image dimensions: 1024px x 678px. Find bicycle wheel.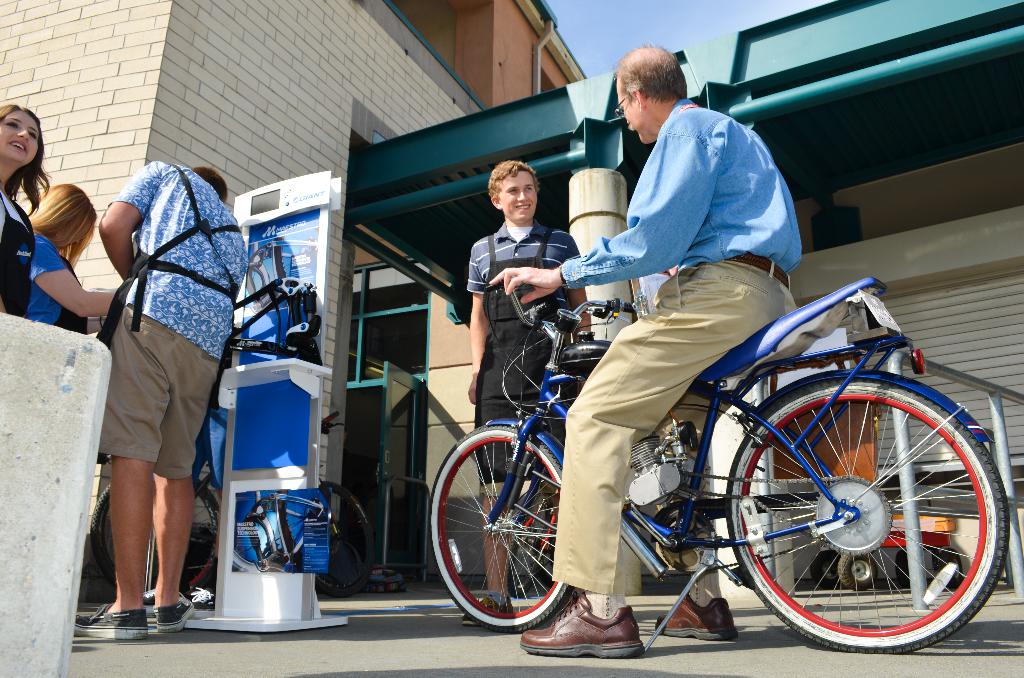
[93,466,221,602].
